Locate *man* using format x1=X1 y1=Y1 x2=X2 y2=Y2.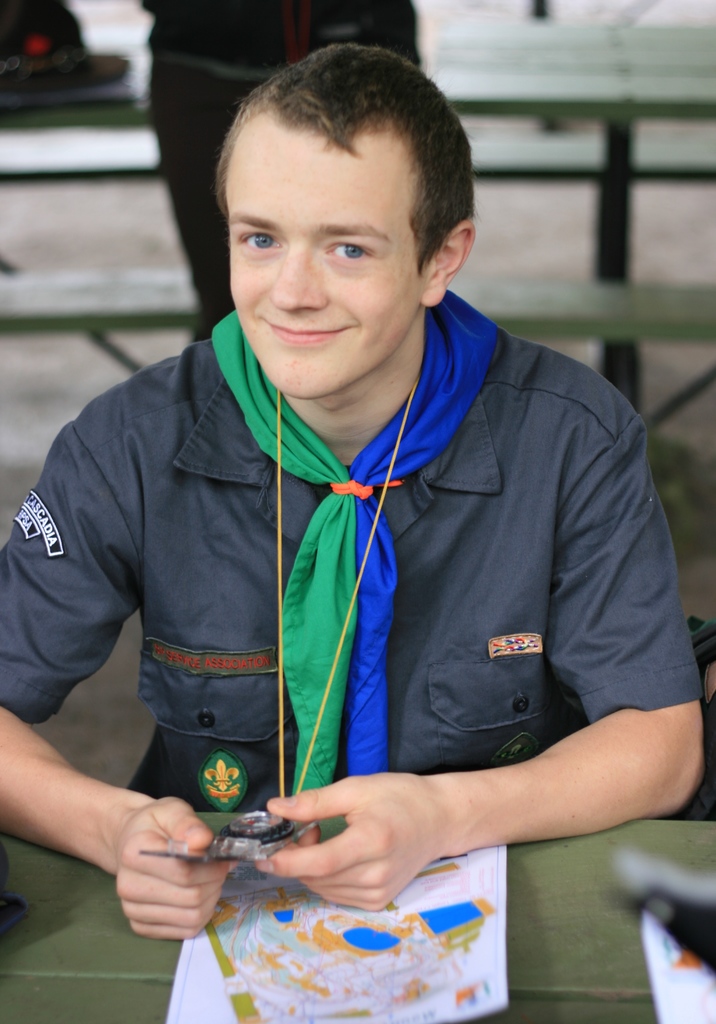
x1=0 y1=43 x2=704 y2=936.
